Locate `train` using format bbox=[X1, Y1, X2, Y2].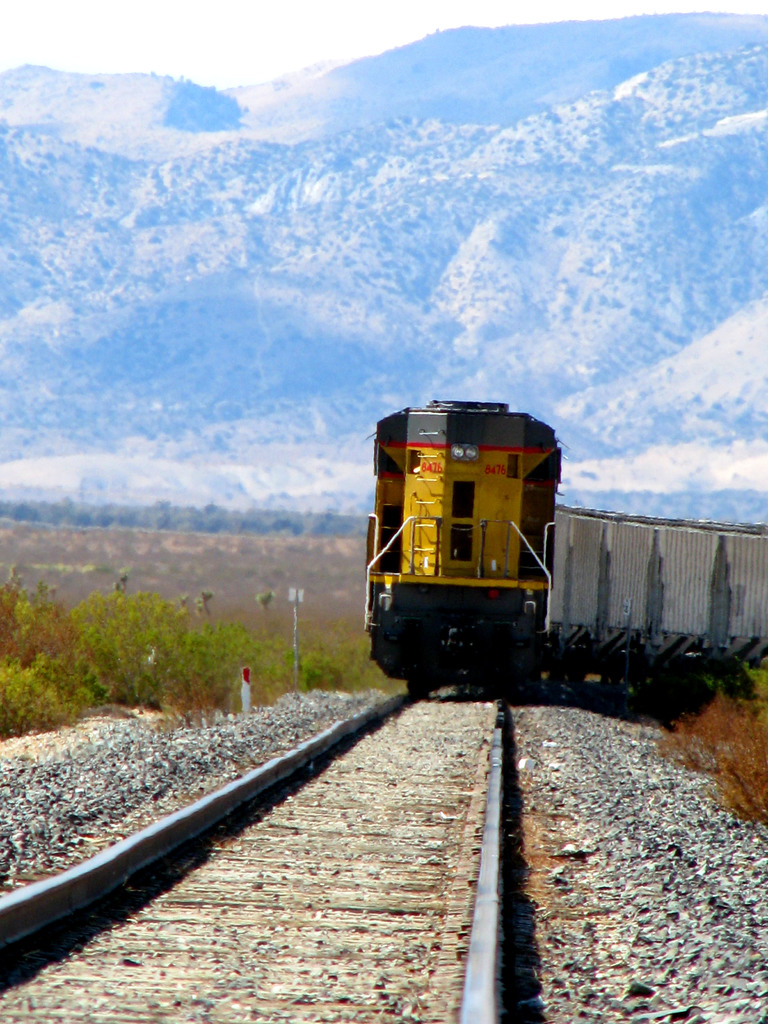
bbox=[348, 391, 767, 694].
